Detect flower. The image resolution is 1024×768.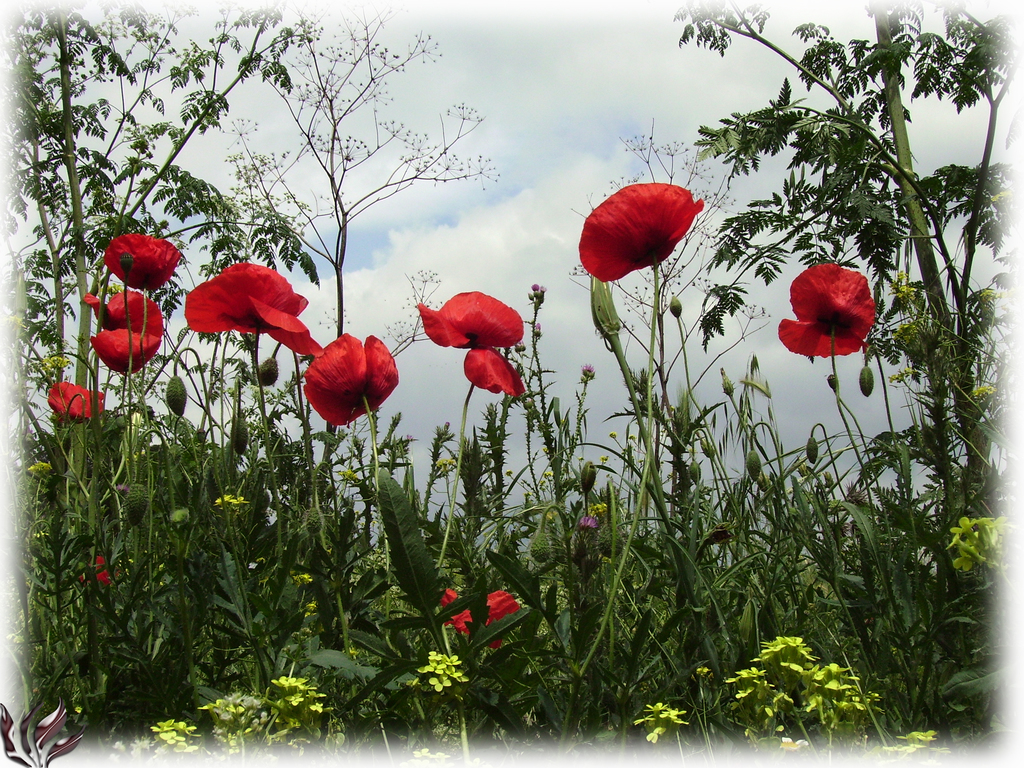
<bbox>775, 260, 877, 360</bbox>.
